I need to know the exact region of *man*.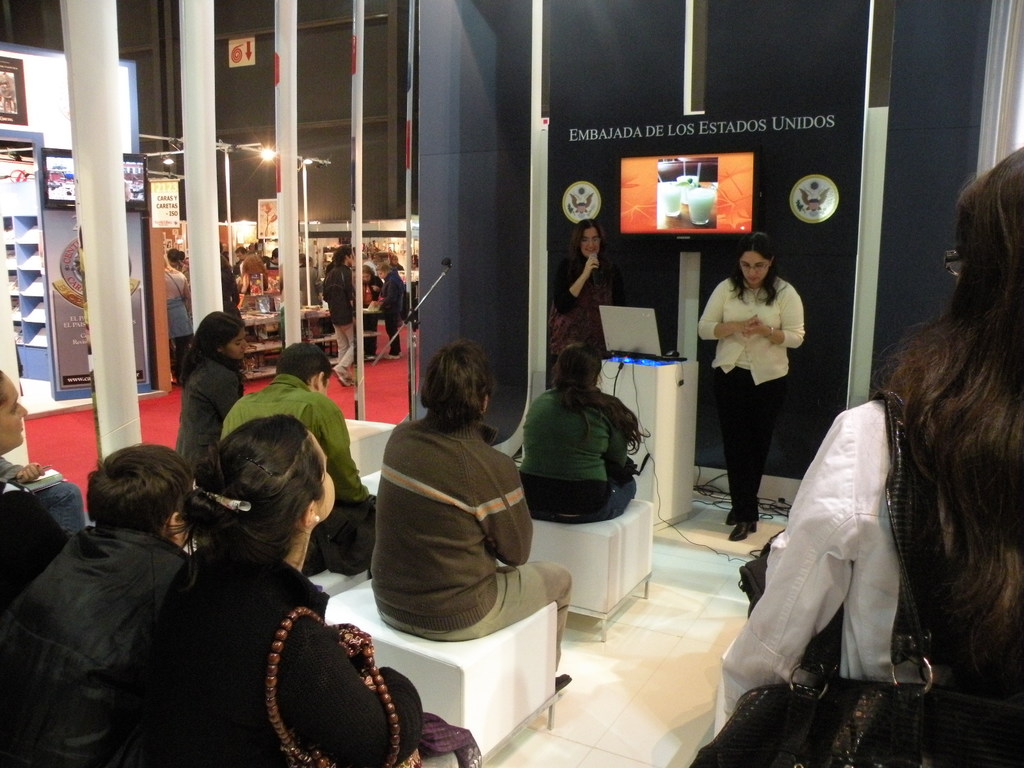
Region: box=[263, 247, 284, 269].
